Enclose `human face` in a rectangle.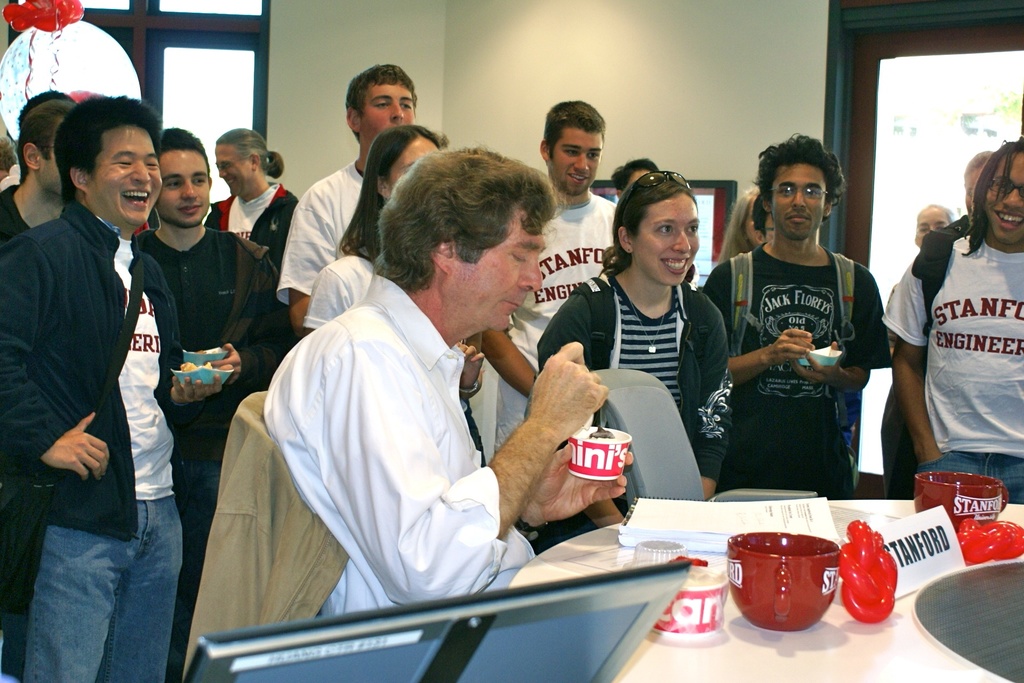
bbox(388, 138, 439, 190).
